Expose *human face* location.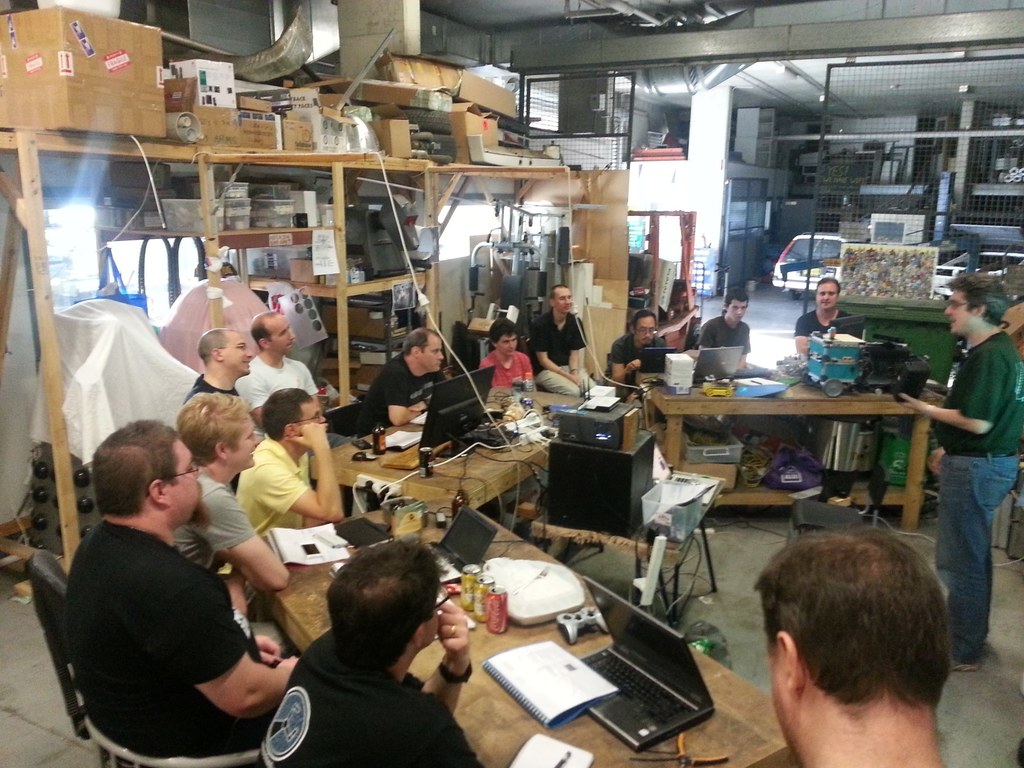
Exposed at Rect(945, 291, 969, 340).
